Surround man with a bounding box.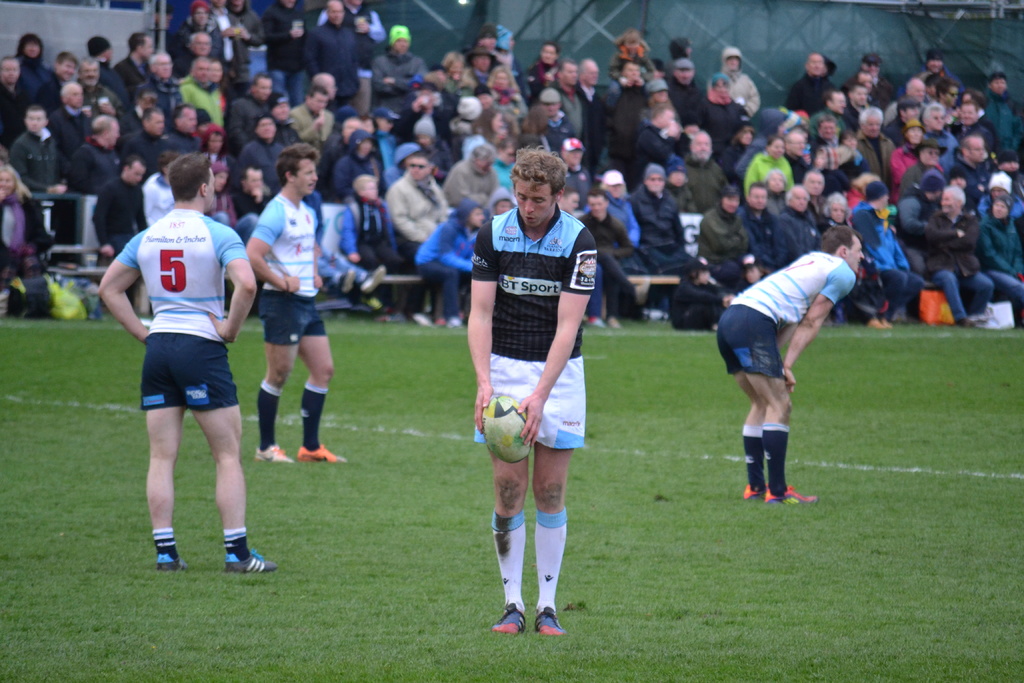
BBox(103, 157, 264, 578).
